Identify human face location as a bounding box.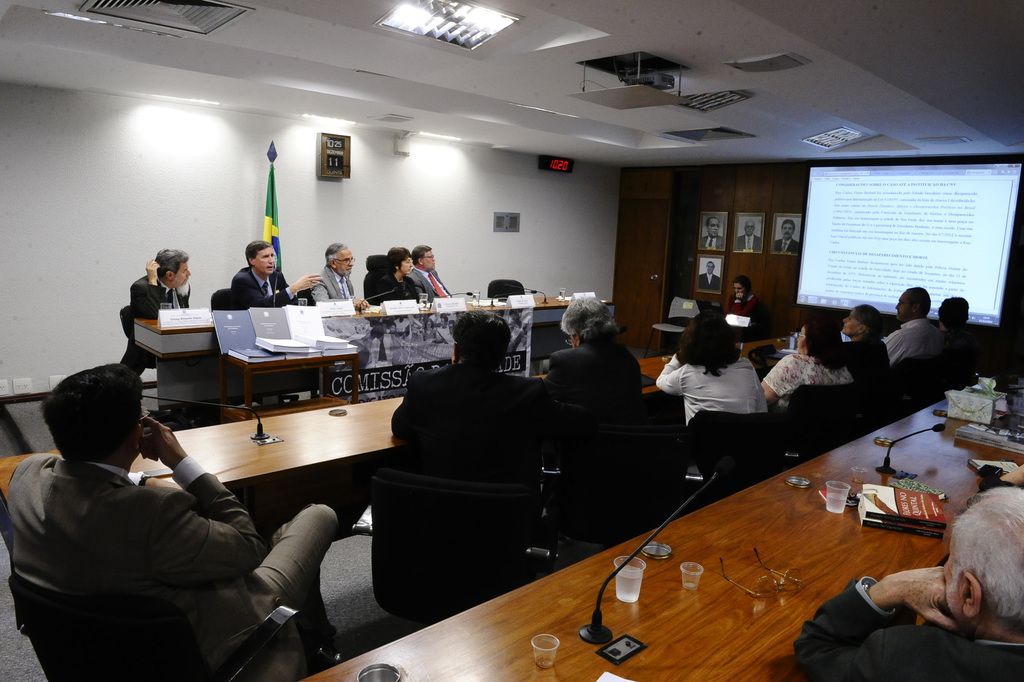
detection(422, 249, 436, 270).
